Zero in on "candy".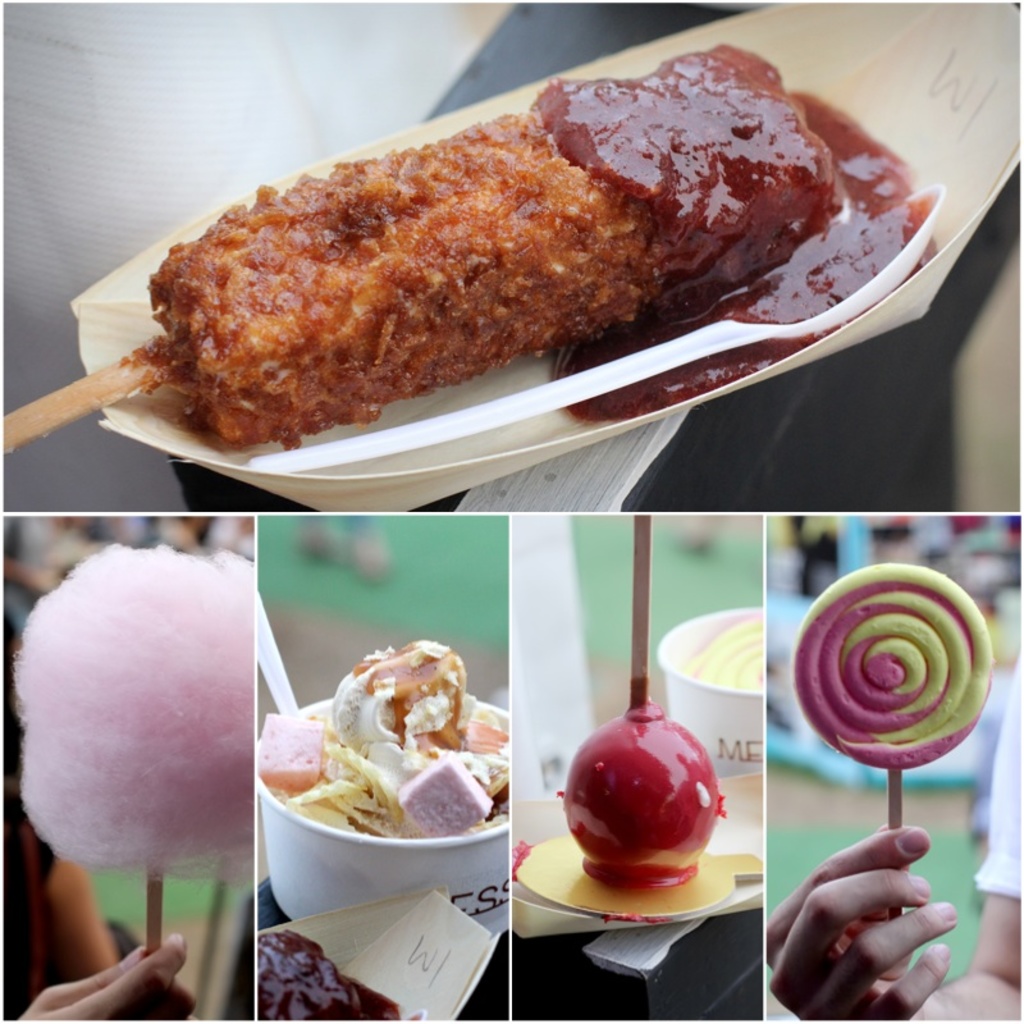
Zeroed in: detection(773, 557, 1001, 822).
